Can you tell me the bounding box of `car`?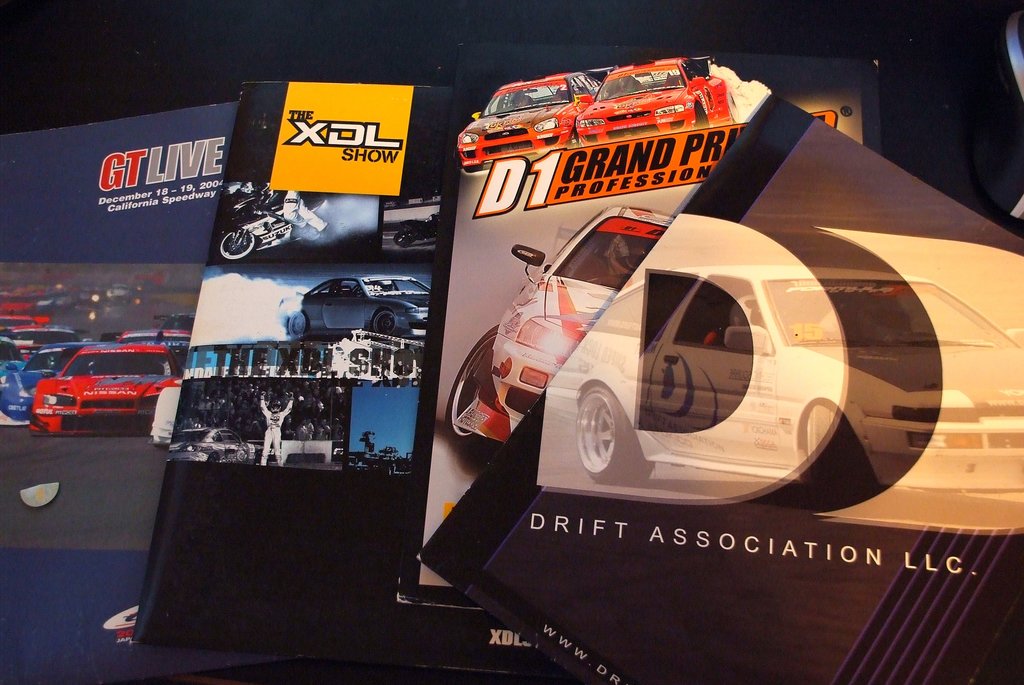
Rect(292, 273, 429, 334).
